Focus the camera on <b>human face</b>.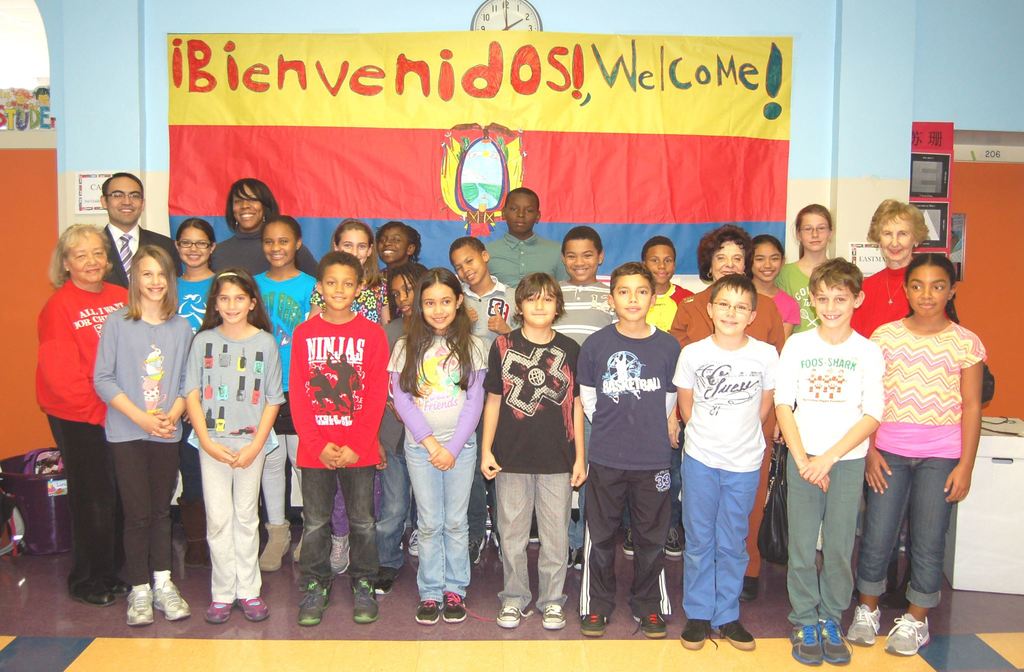
Focus region: bbox=[421, 281, 456, 327].
